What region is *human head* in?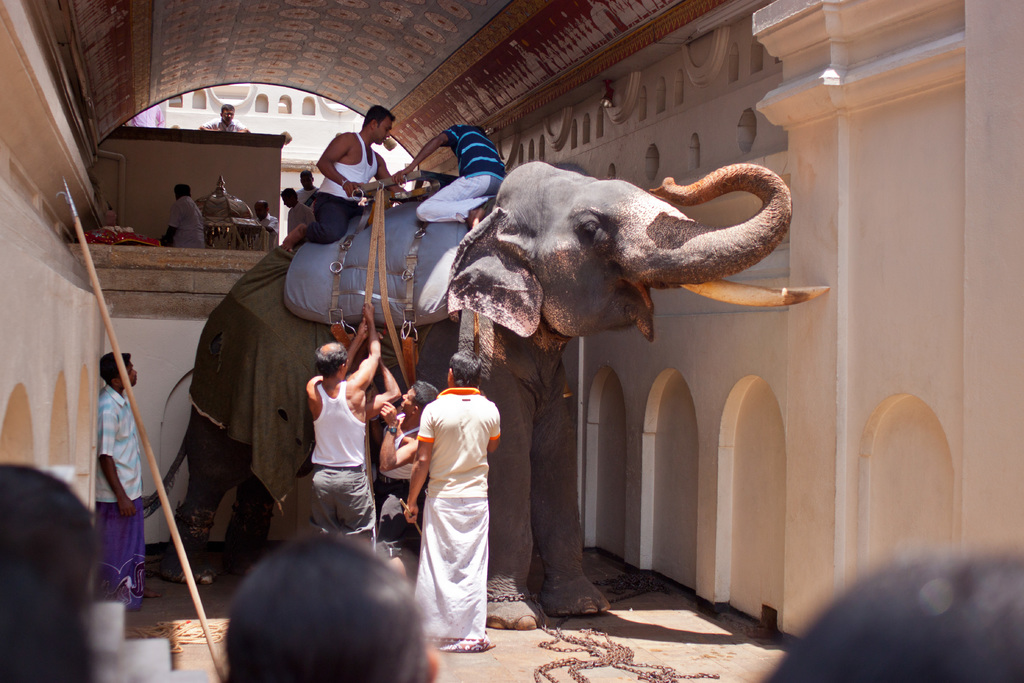
rect(100, 349, 140, 391).
